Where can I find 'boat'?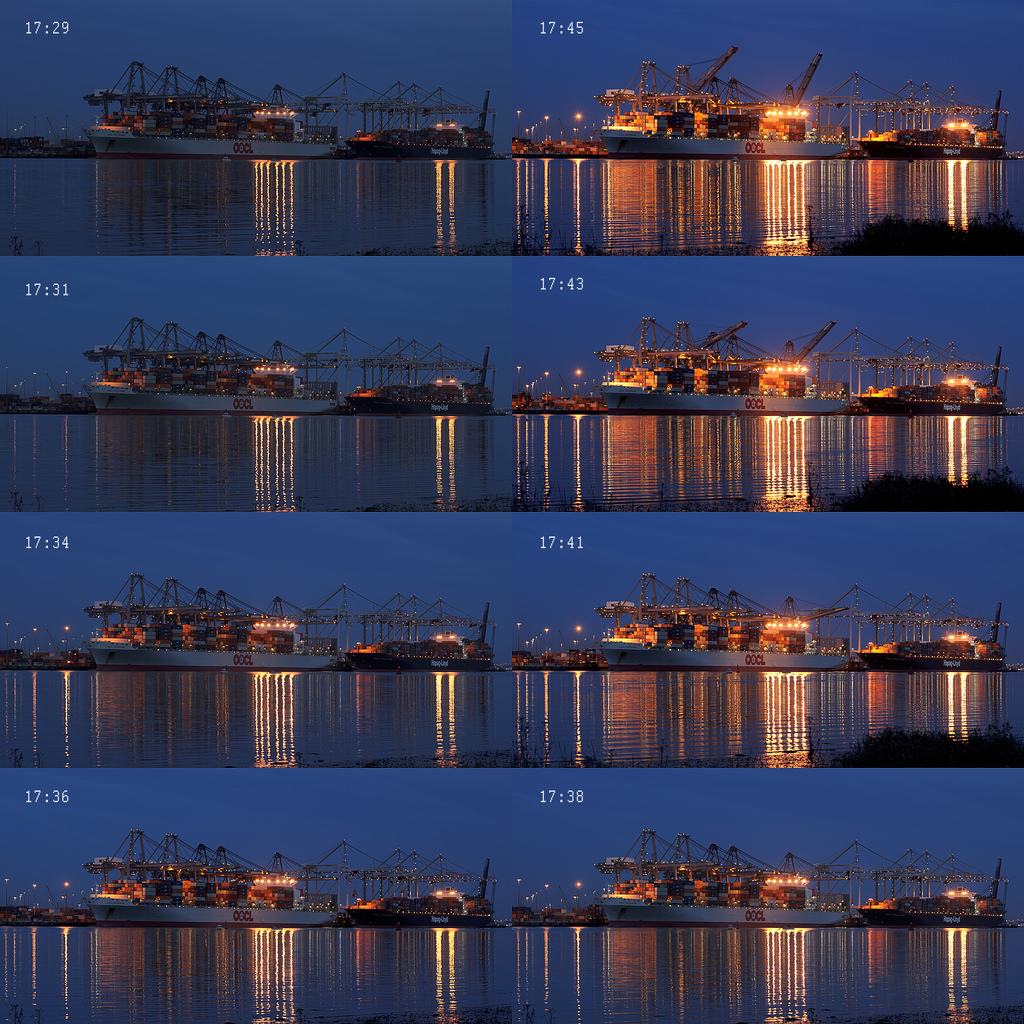
You can find it at 598:47:844:155.
